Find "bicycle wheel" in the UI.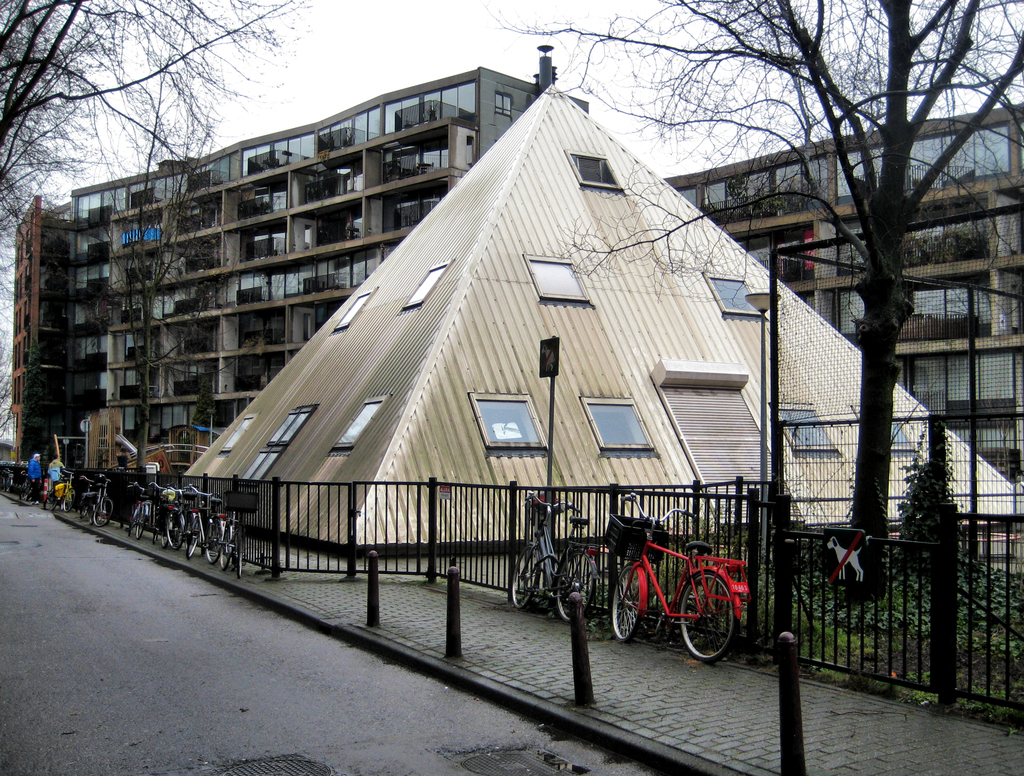
UI element at bbox(152, 506, 154, 539).
